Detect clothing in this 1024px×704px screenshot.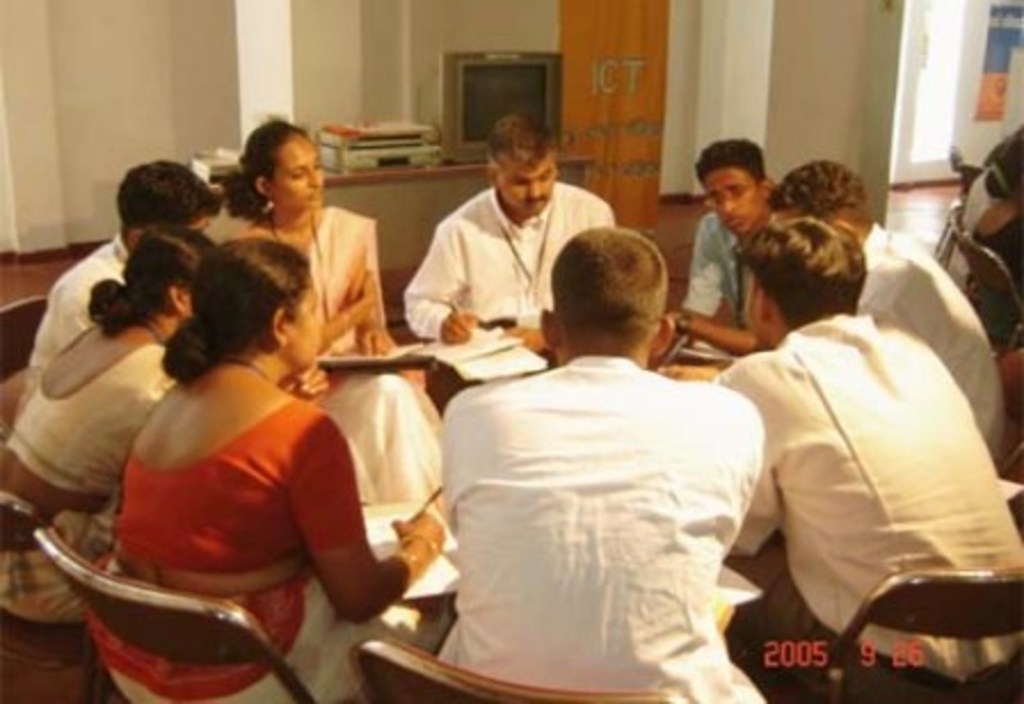
Detection: left=82, top=361, right=457, bottom=702.
